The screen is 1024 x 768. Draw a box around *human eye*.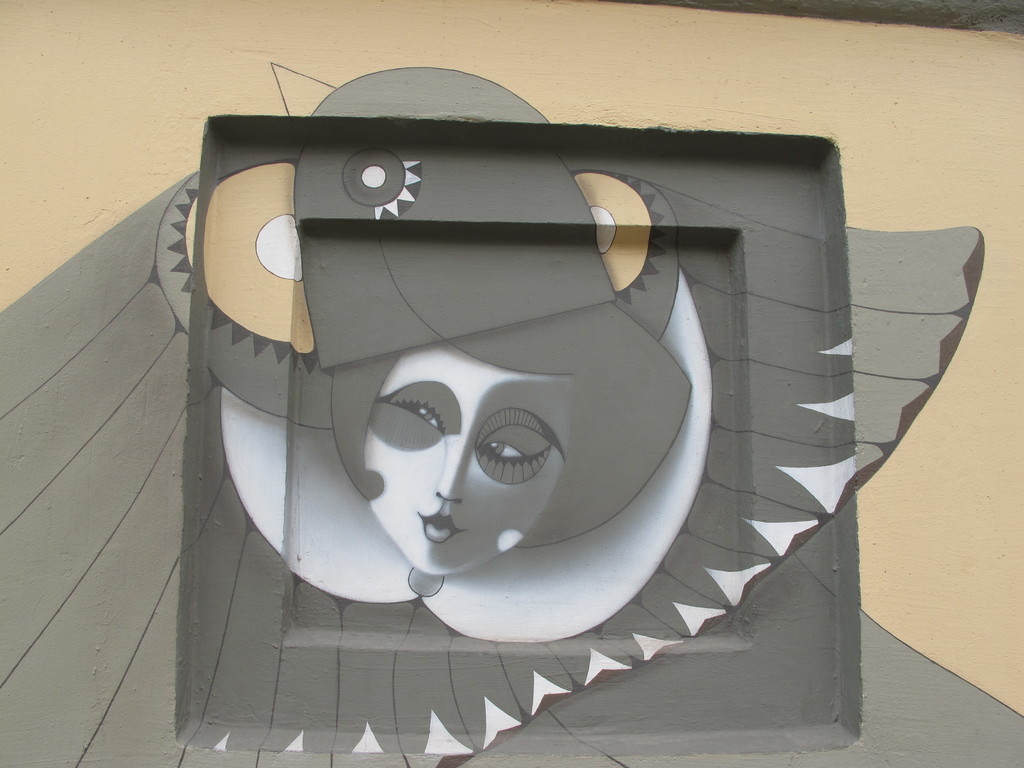
477/436/526/470.
